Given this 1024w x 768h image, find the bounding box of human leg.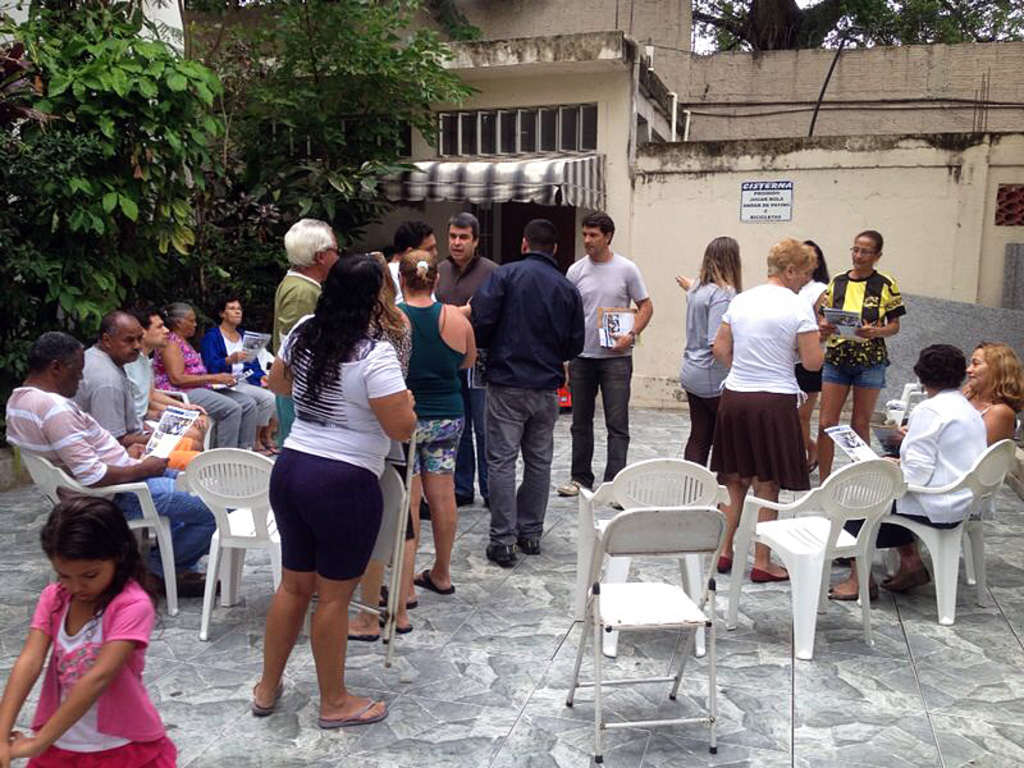
box=[855, 364, 883, 443].
